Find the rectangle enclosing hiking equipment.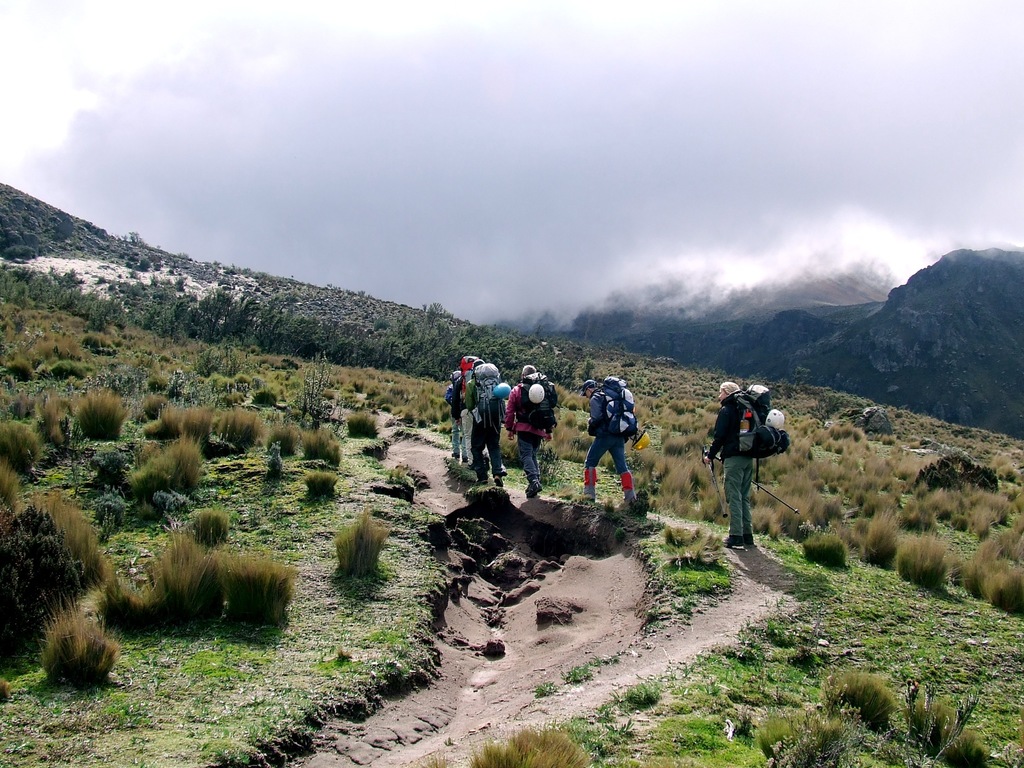
BBox(473, 363, 508, 430).
